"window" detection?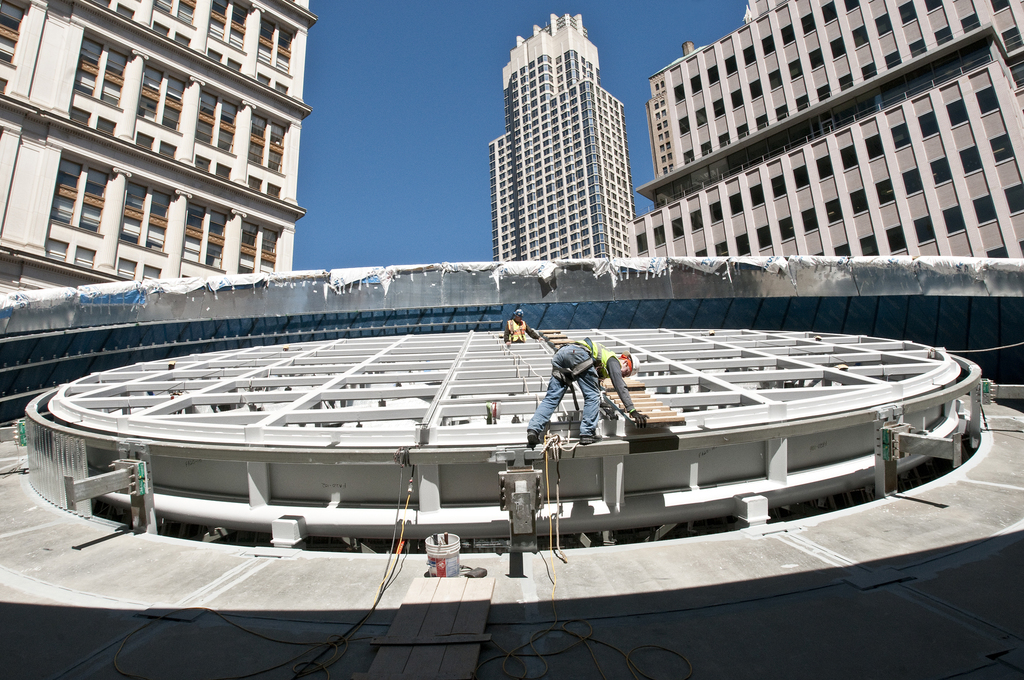
rect(134, 67, 189, 158)
